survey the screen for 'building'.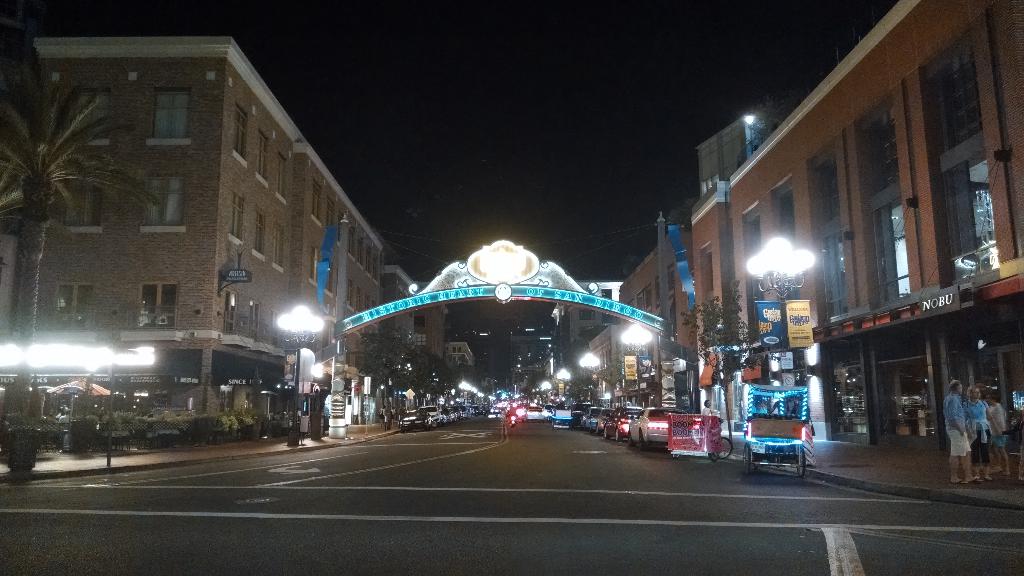
Survey found: [x1=0, y1=36, x2=384, y2=431].
